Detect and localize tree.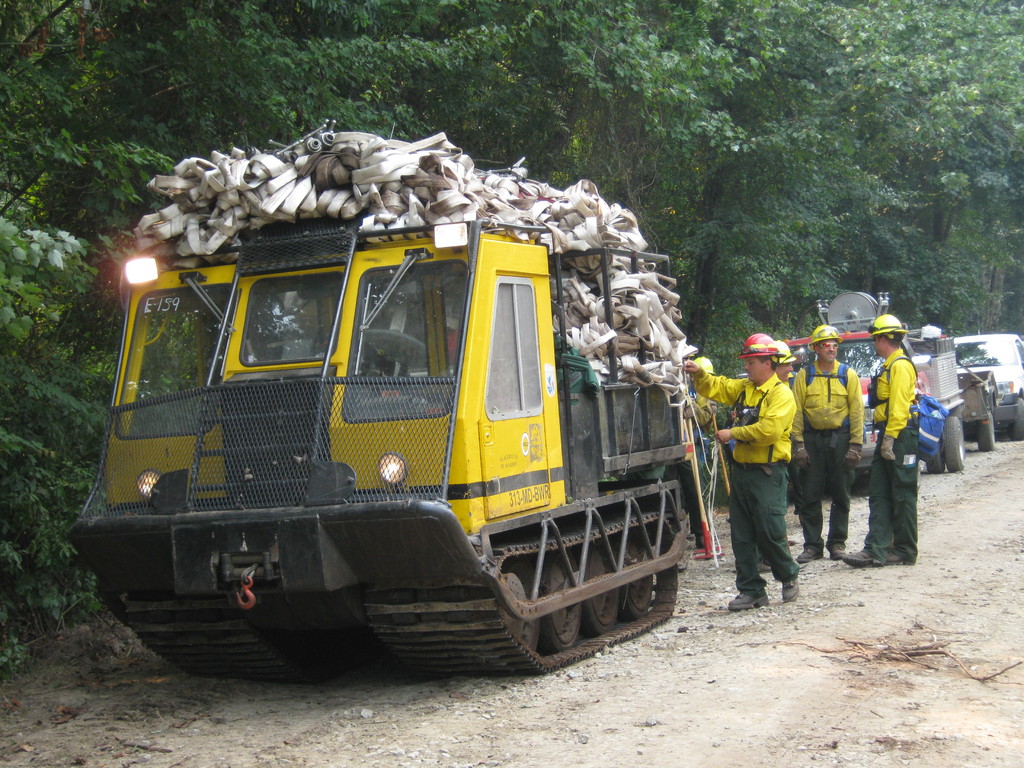
Localized at select_region(0, 183, 129, 679).
